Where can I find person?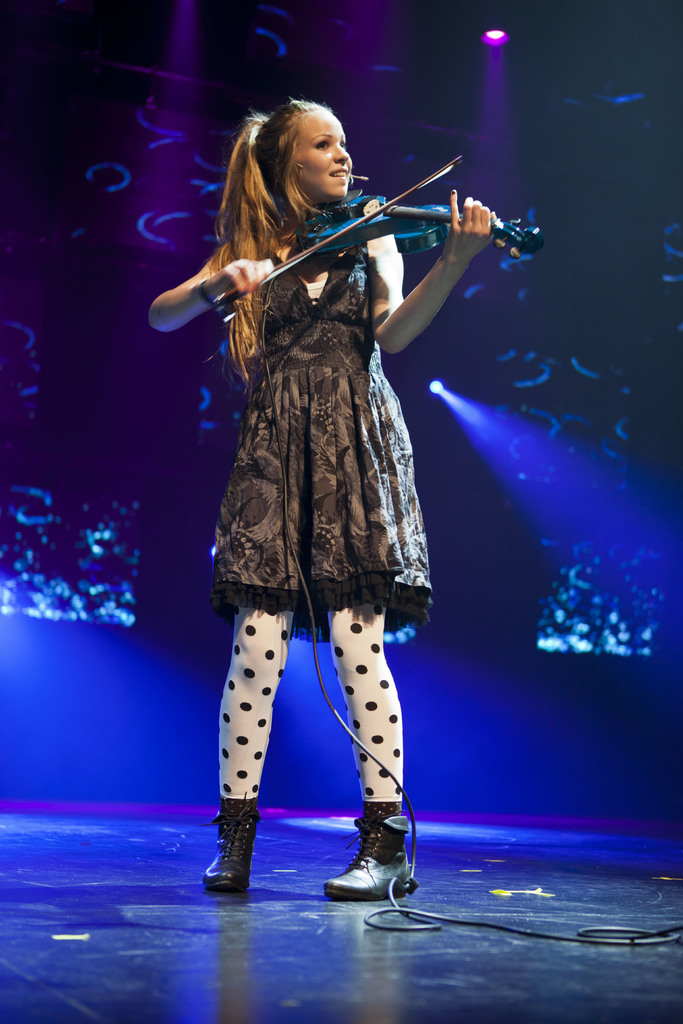
You can find it at crop(149, 93, 498, 899).
